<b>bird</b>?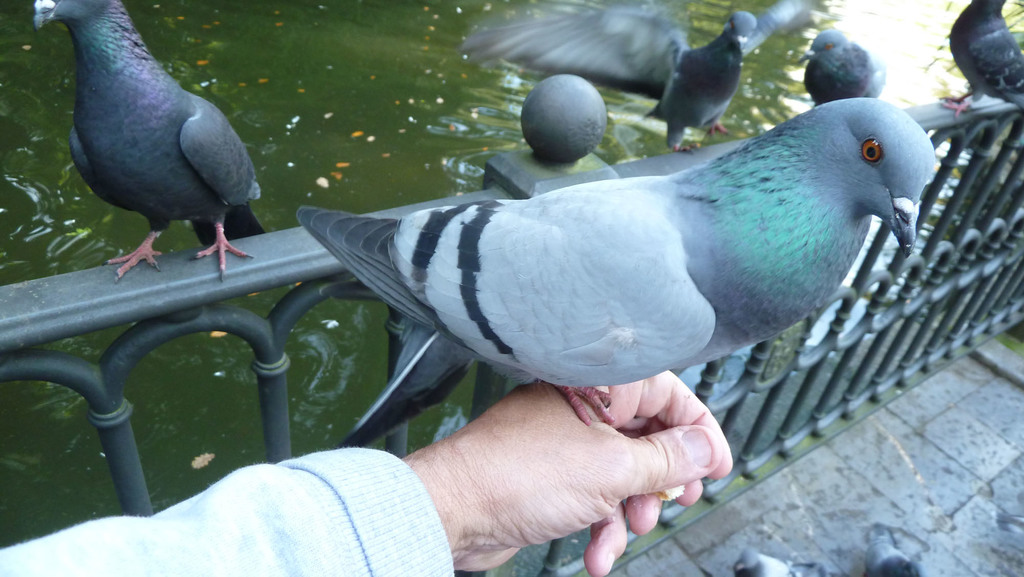
bbox=[295, 97, 936, 427]
